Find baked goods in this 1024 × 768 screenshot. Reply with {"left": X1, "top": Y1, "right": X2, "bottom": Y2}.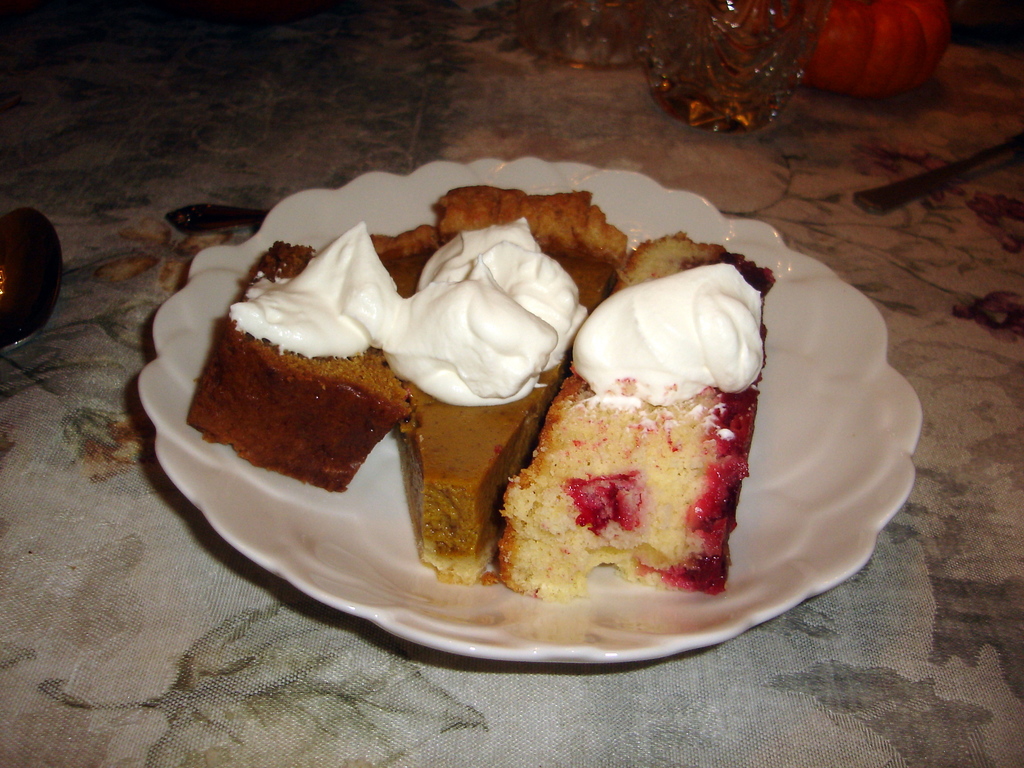
{"left": 186, "top": 241, "right": 411, "bottom": 493}.
